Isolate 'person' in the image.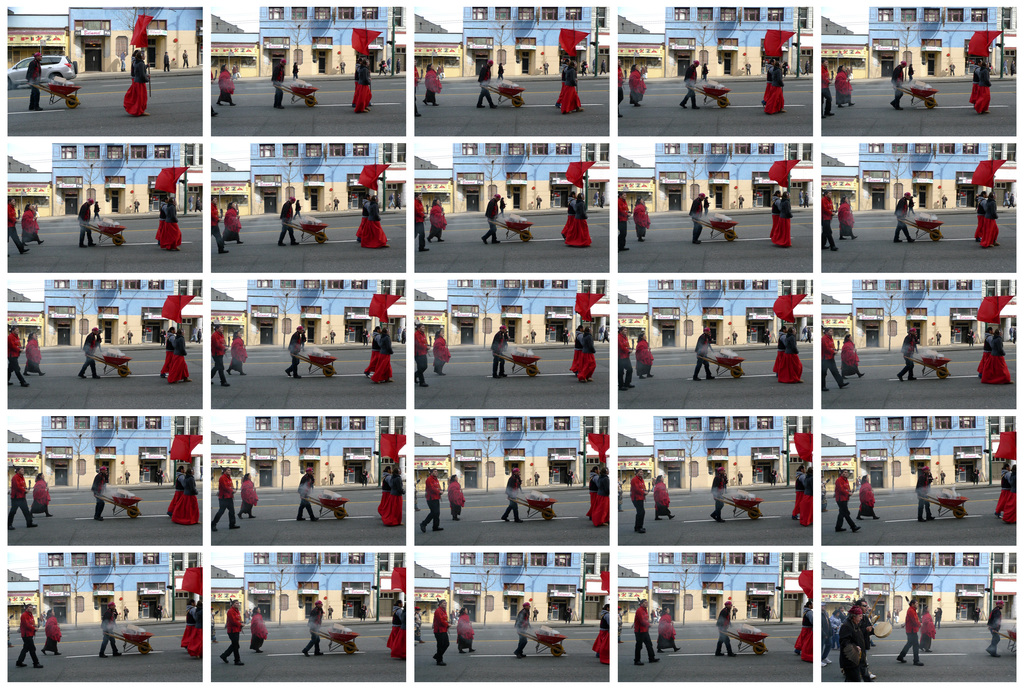
Isolated region: bbox=[95, 193, 101, 218].
